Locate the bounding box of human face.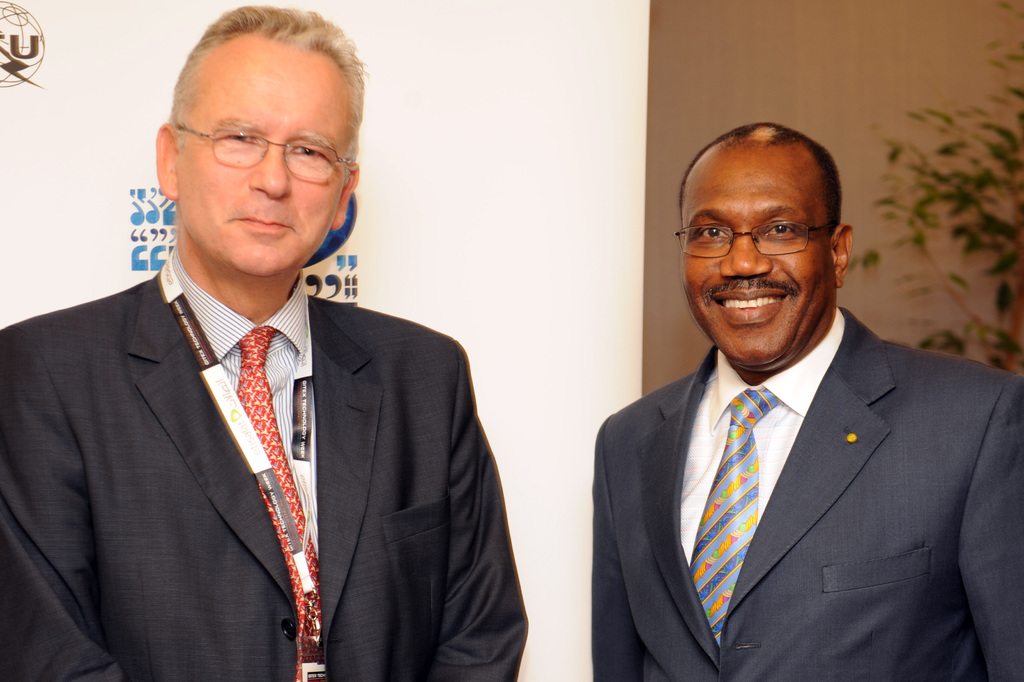
Bounding box: detection(178, 37, 351, 275).
